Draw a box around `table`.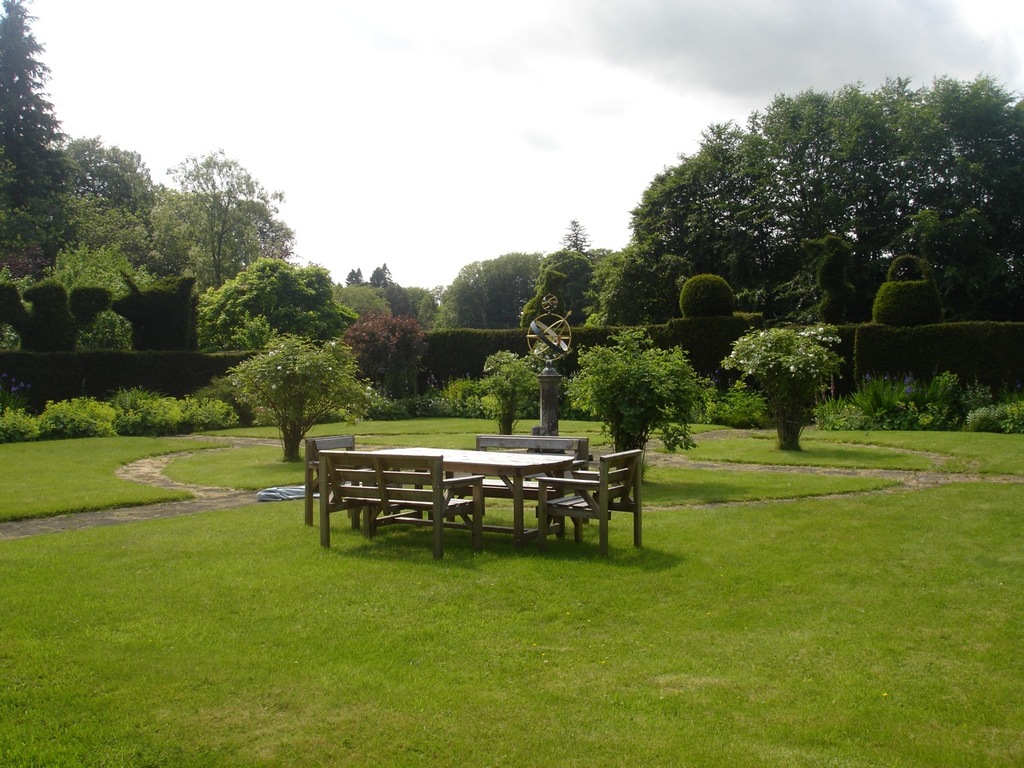
{"x1": 362, "y1": 434, "x2": 578, "y2": 560}.
